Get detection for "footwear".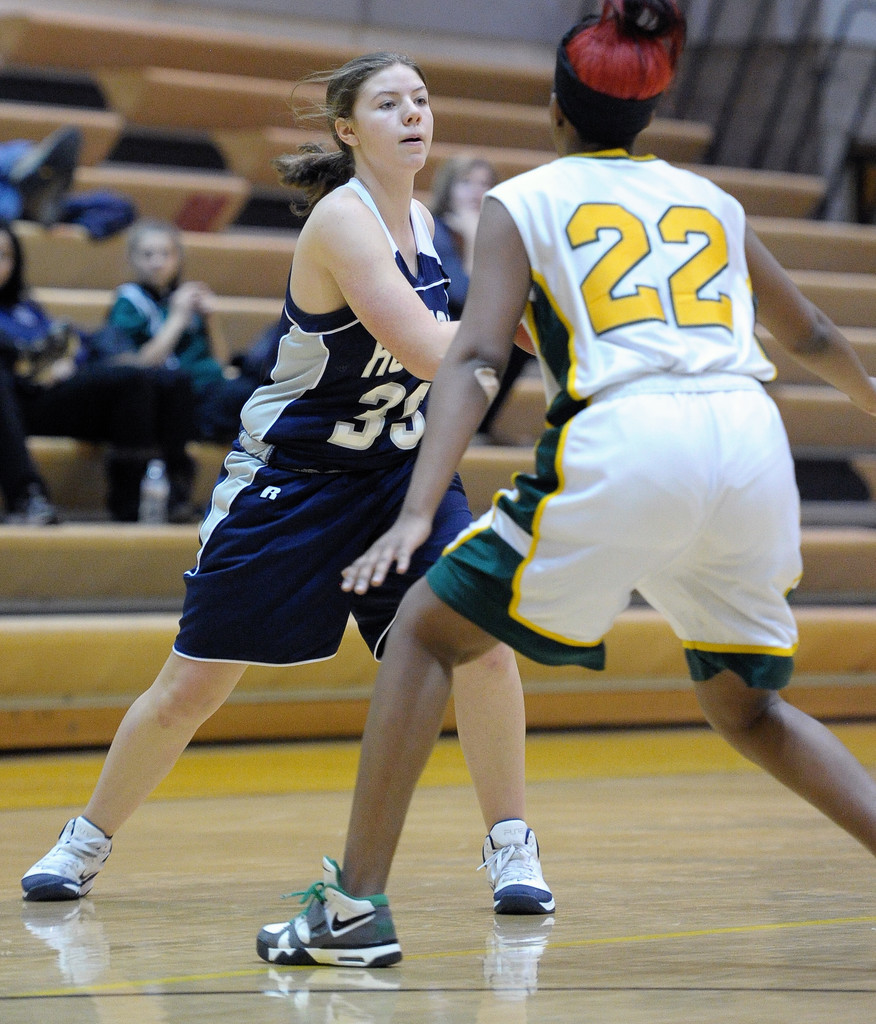
Detection: (left=114, top=501, right=144, bottom=522).
